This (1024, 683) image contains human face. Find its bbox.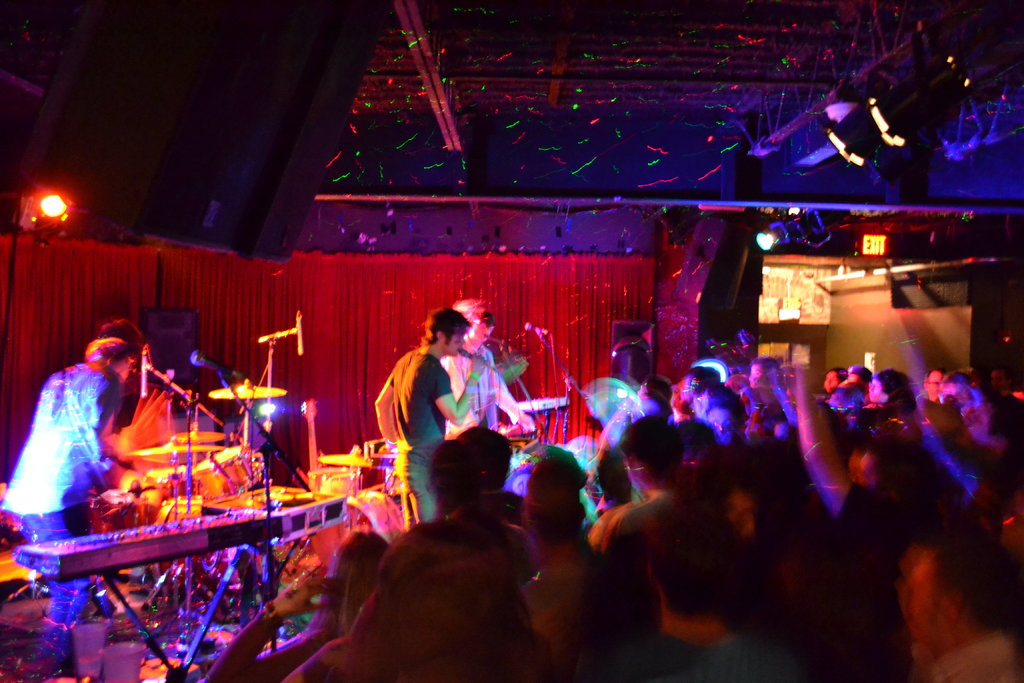
[left=825, top=370, right=839, bottom=392].
